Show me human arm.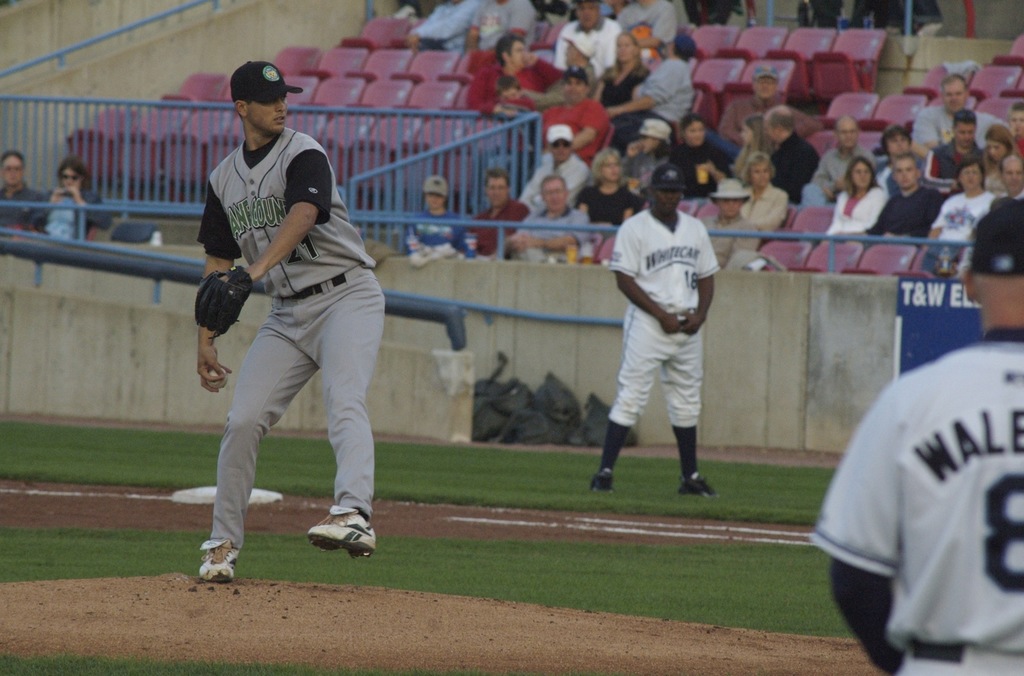
human arm is here: (195, 165, 239, 390).
